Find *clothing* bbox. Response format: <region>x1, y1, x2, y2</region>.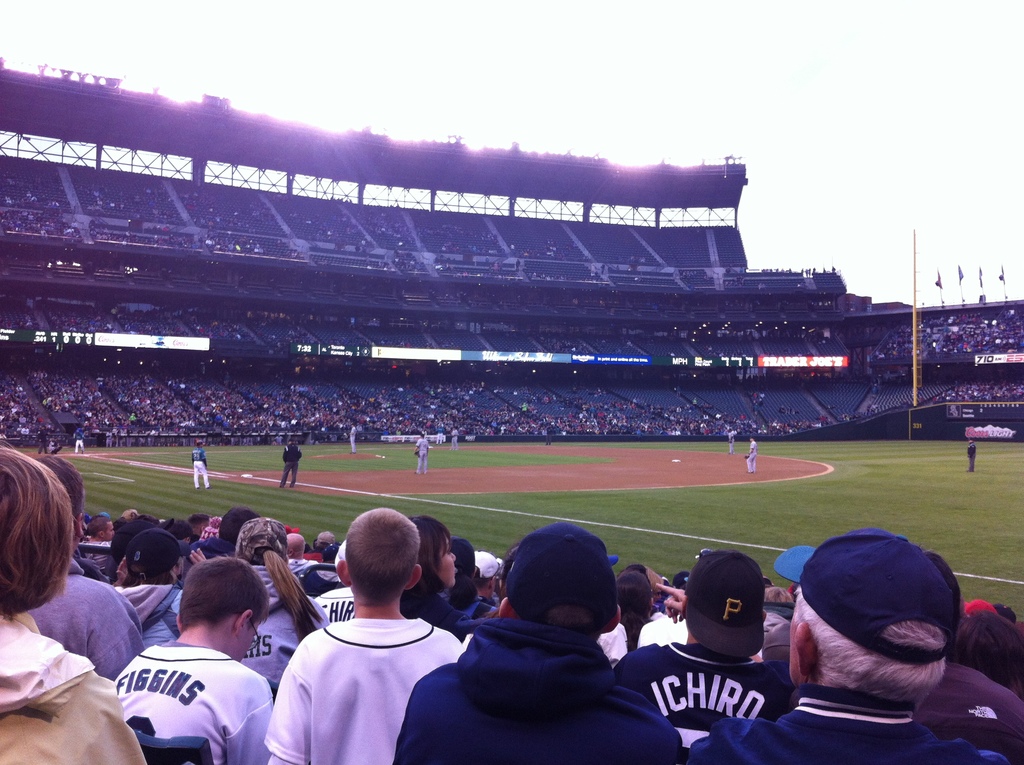
<region>110, 635, 272, 764</region>.
